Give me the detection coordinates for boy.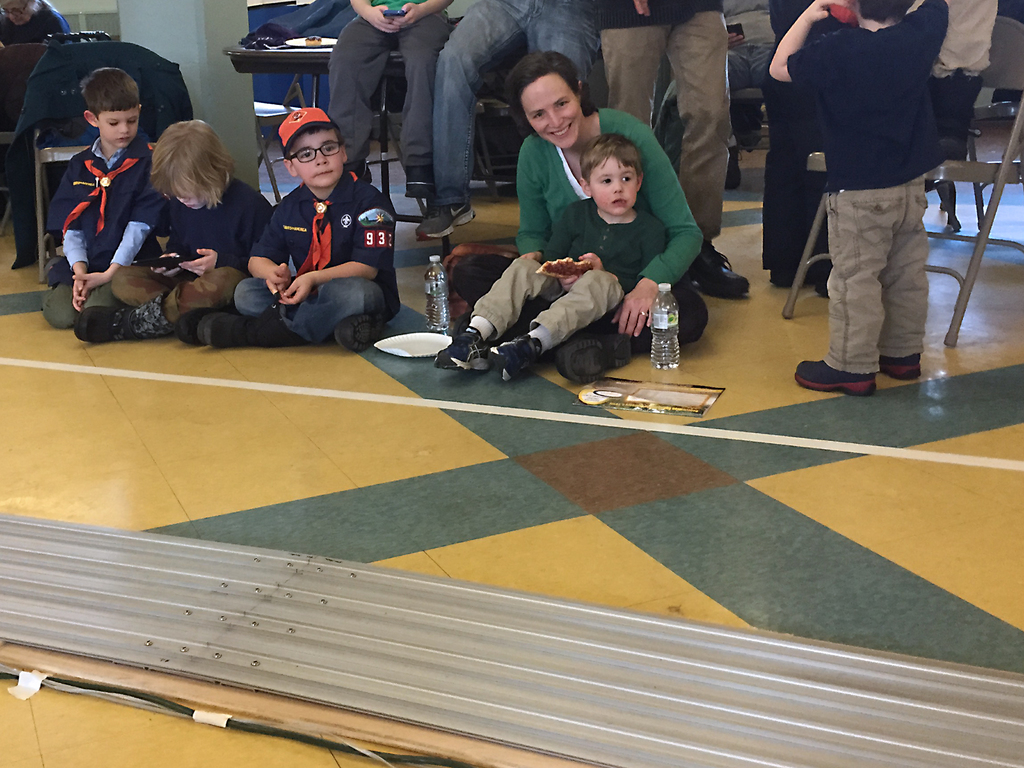
select_region(33, 63, 158, 323).
